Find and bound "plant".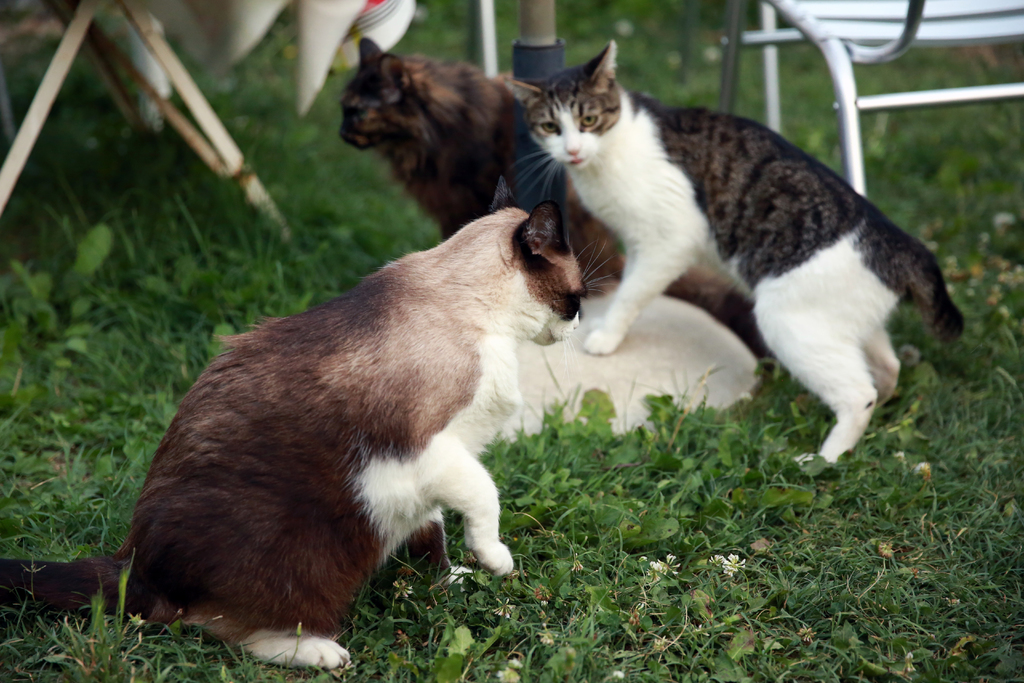
Bound: Rect(0, 222, 118, 332).
